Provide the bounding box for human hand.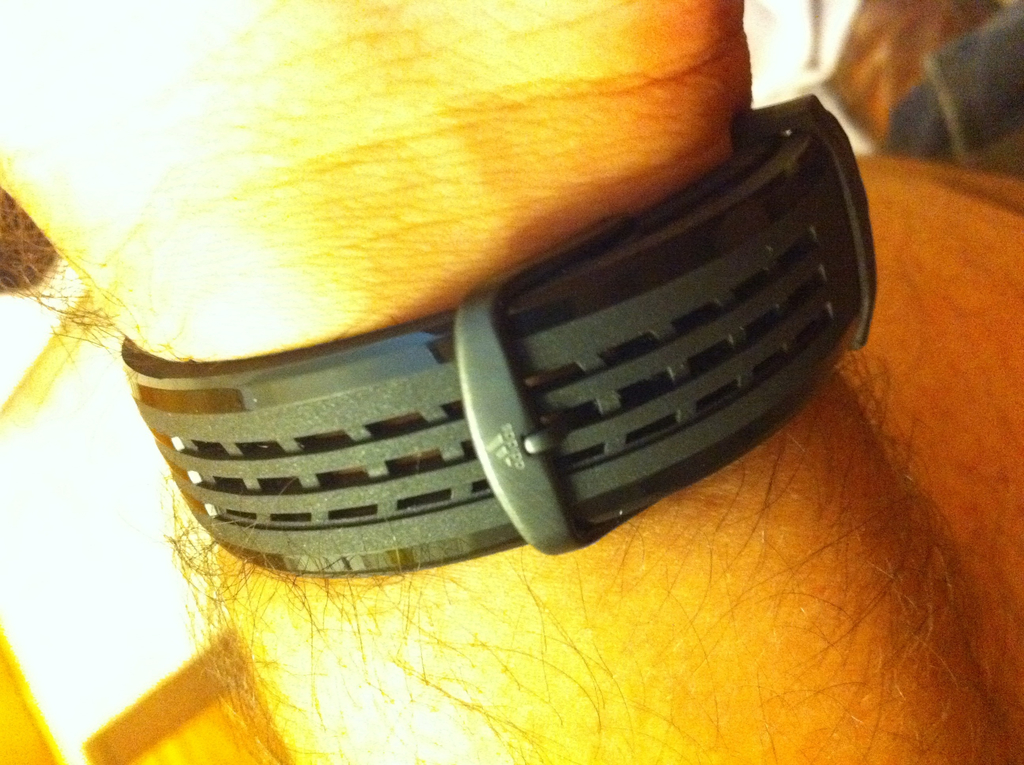
select_region(0, 0, 757, 329).
